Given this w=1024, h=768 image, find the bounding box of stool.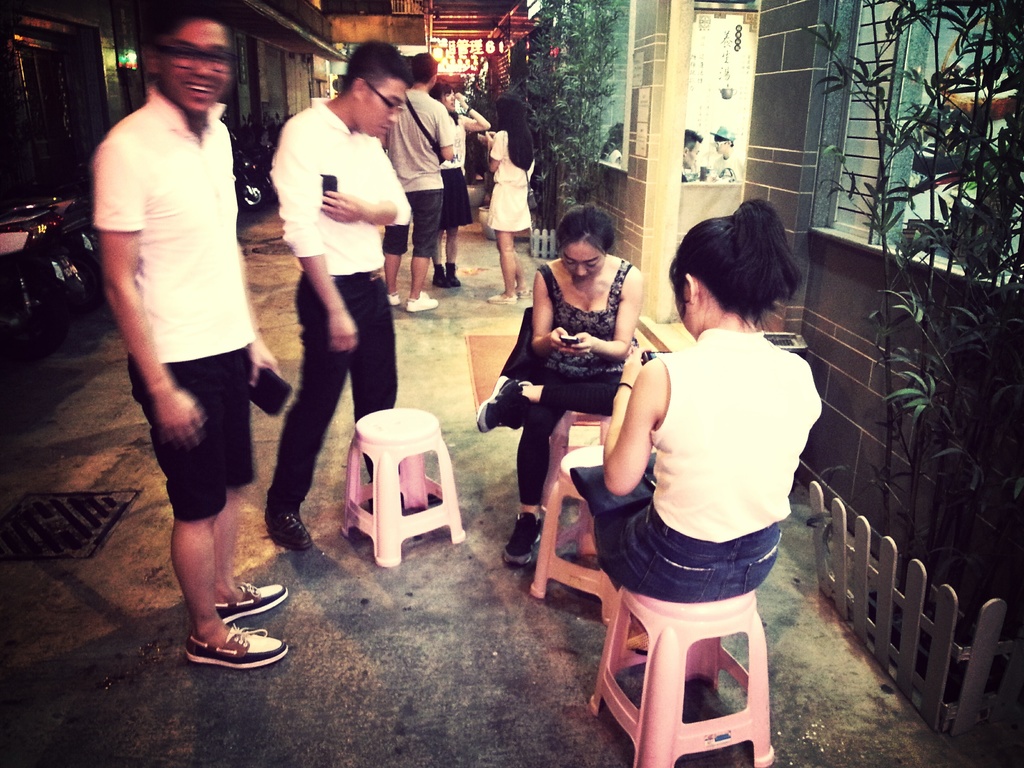
rect(340, 404, 465, 567).
